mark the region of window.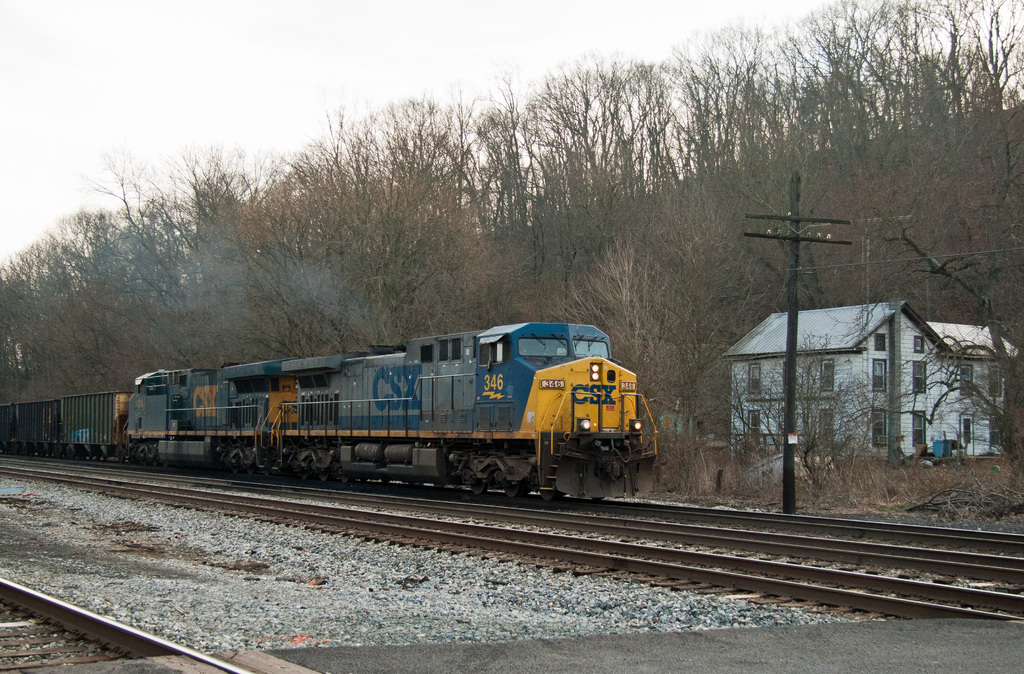
Region: <bbox>987, 363, 1001, 400</bbox>.
